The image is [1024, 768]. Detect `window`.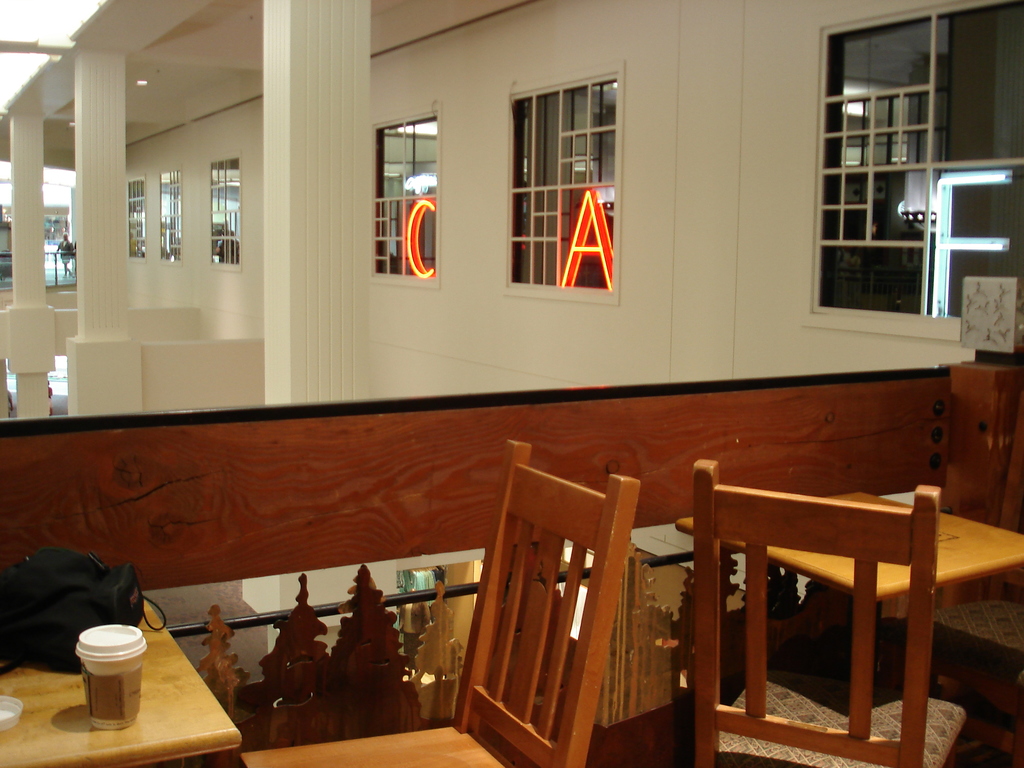
Detection: 159 166 181 259.
